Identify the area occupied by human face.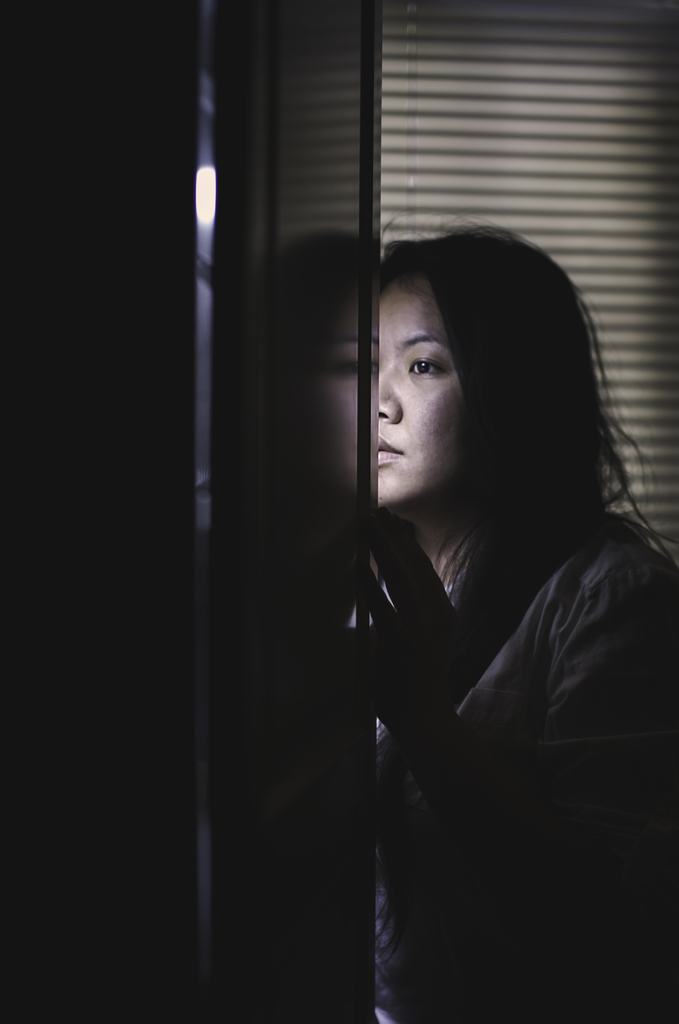
Area: left=376, top=279, right=468, bottom=507.
